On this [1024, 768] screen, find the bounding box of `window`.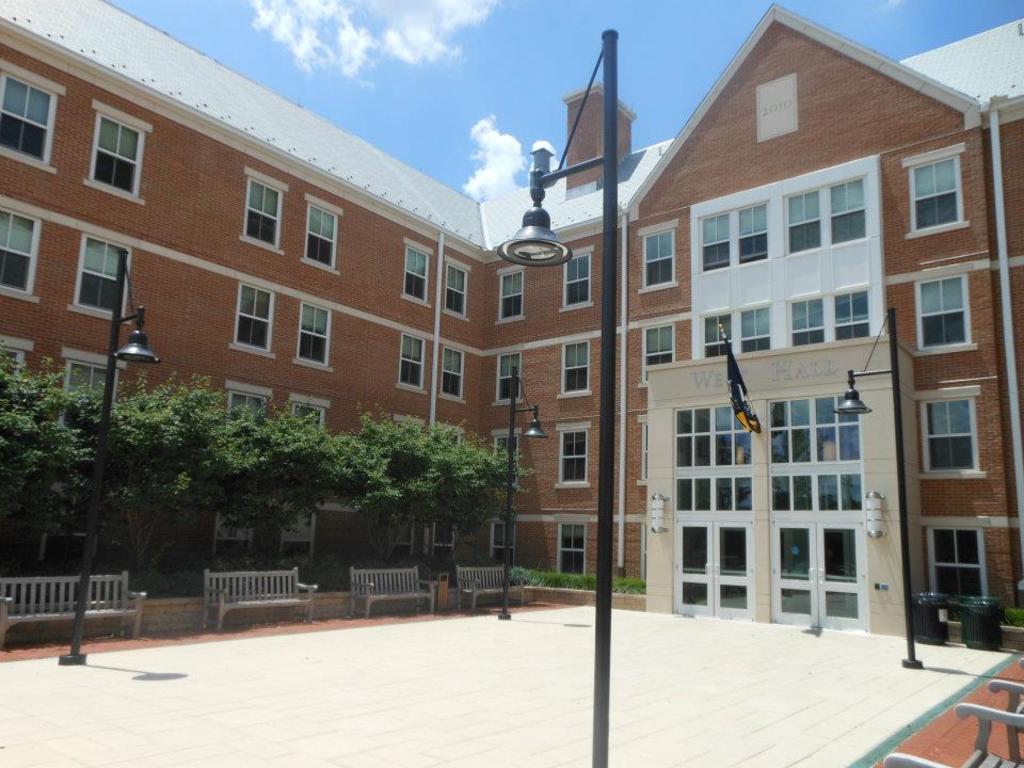
Bounding box: 561,335,590,389.
